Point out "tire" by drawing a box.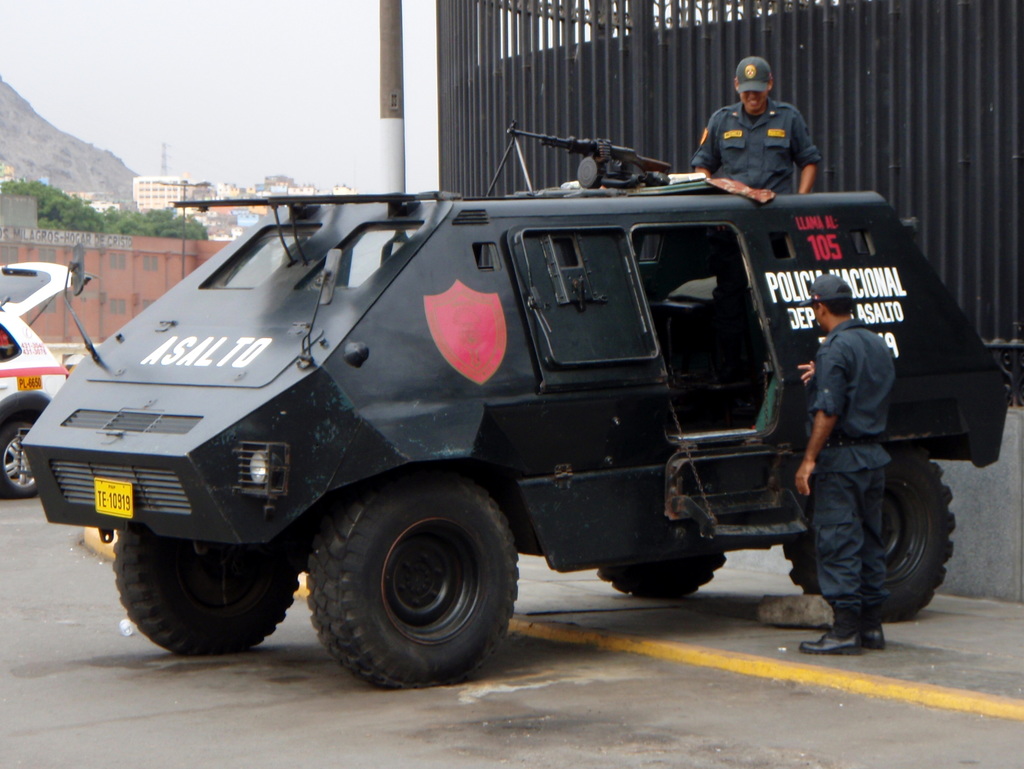
<box>781,453,955,628</box>.
